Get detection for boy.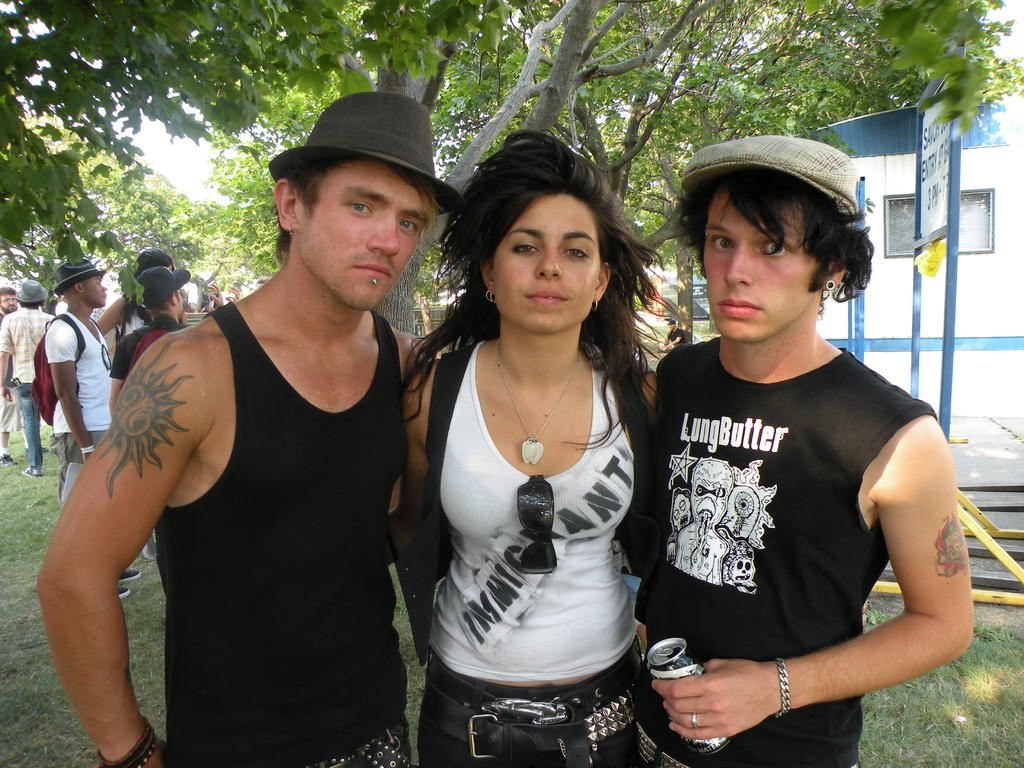
Detection: 629 139 954 745.
